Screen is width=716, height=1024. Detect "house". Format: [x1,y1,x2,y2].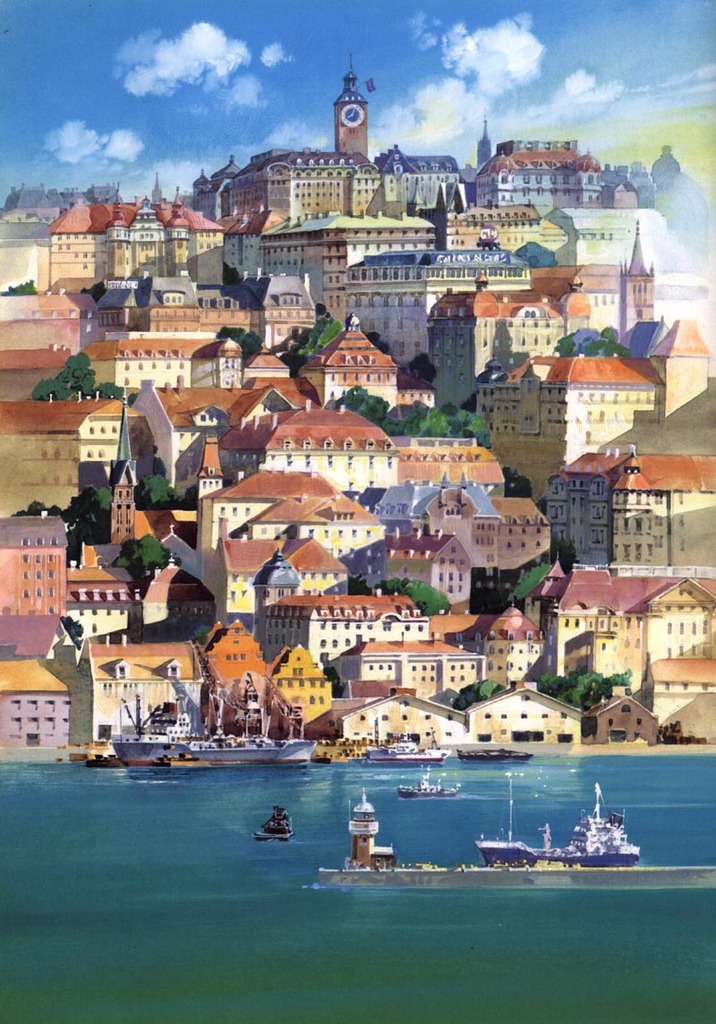
[380,144,493,209].
